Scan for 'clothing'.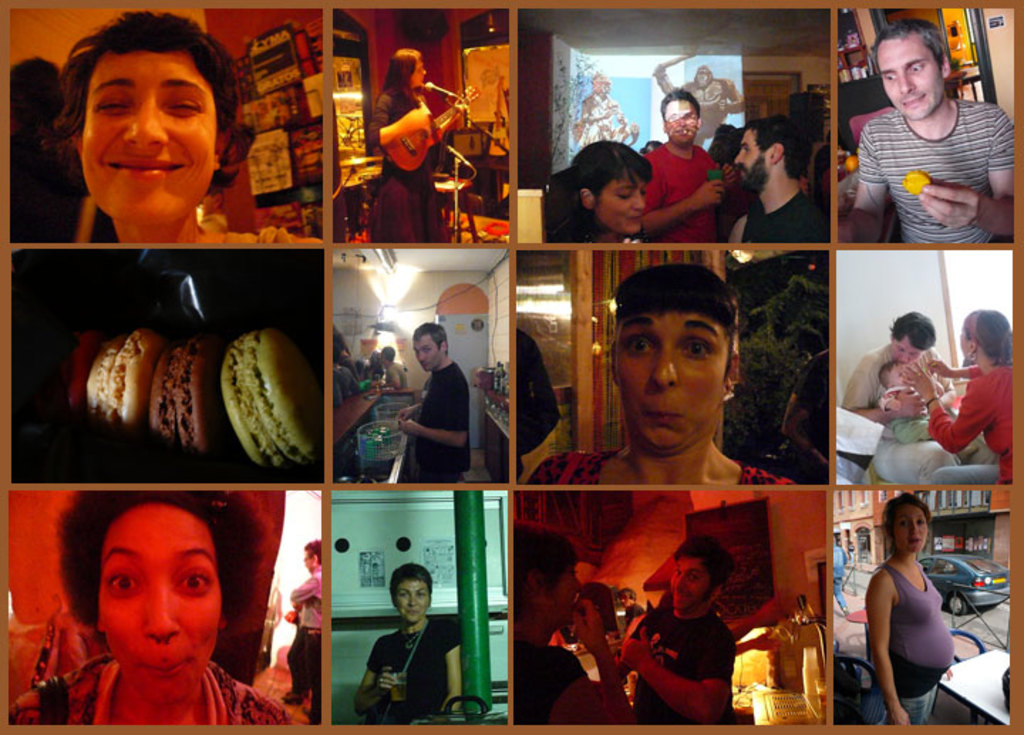
Scan result: 747, 189, 819, 242.
